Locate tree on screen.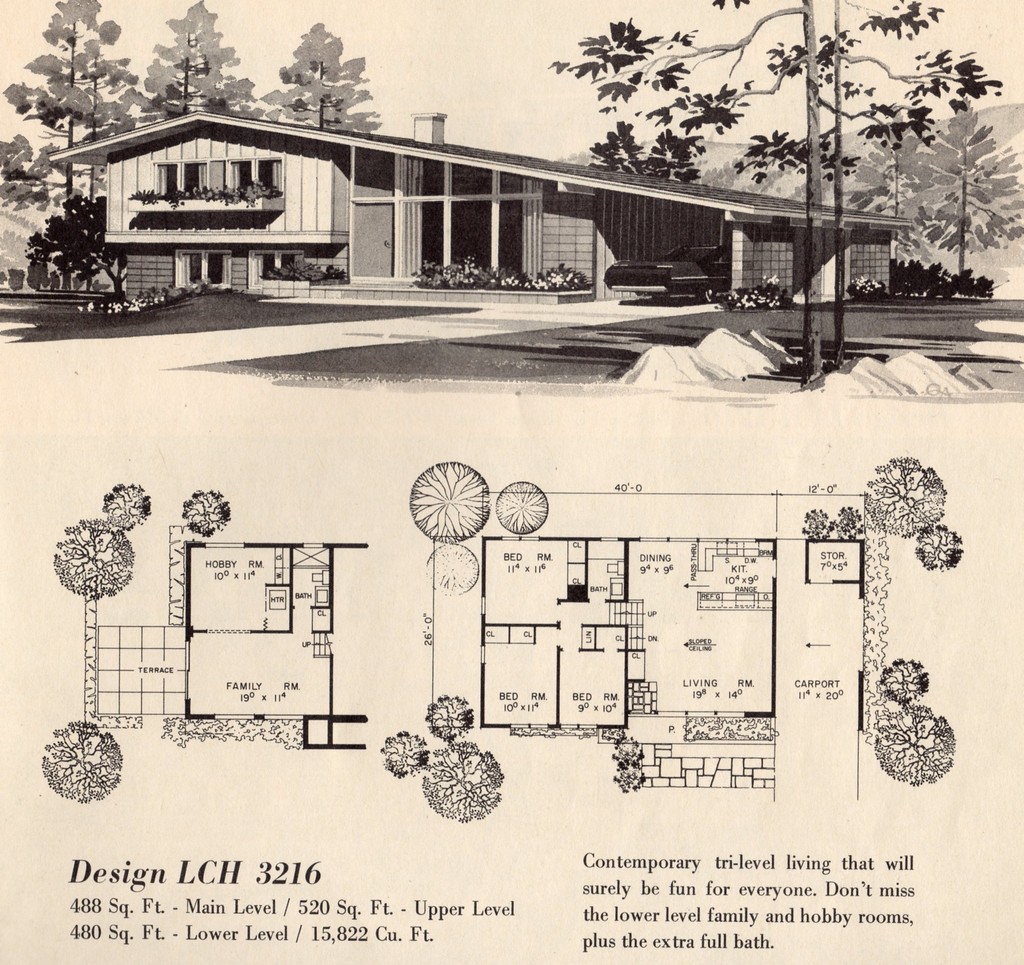
On screen at <box>0,0,143,237</box>.
